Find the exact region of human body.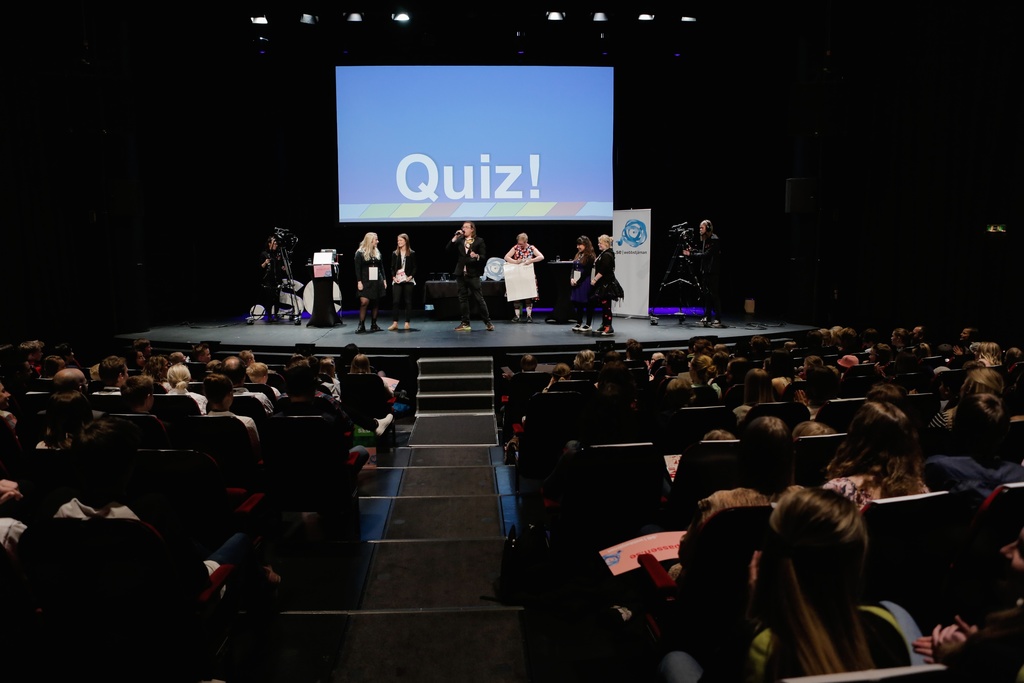
Exact region: bbox(742, 491, 926, 682).
